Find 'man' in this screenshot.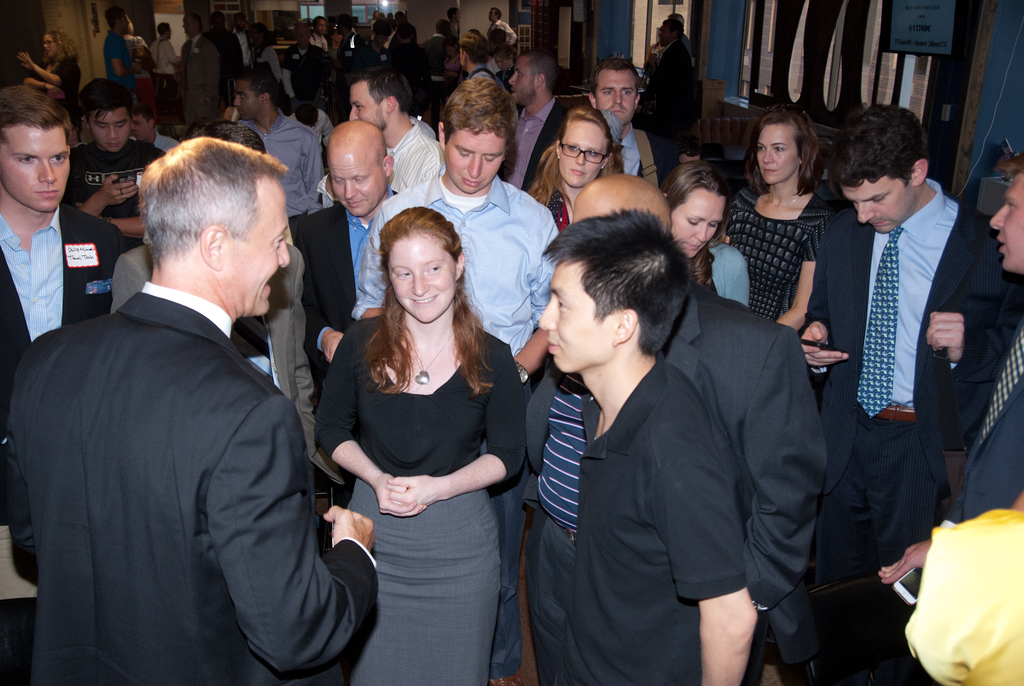
The bounding box for 'man' is (x1=150, y1=22, x2=180, y2=88).
